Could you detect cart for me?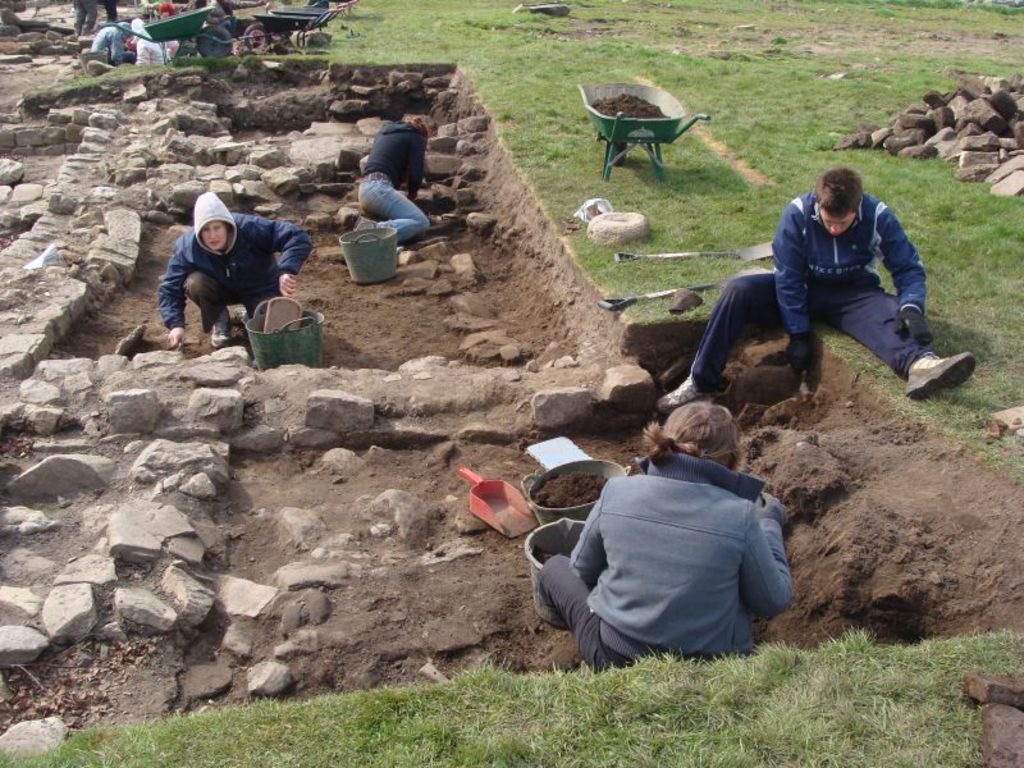
Detection result: pyautogui.locateOnScreen(580, 82, 710, 180).
